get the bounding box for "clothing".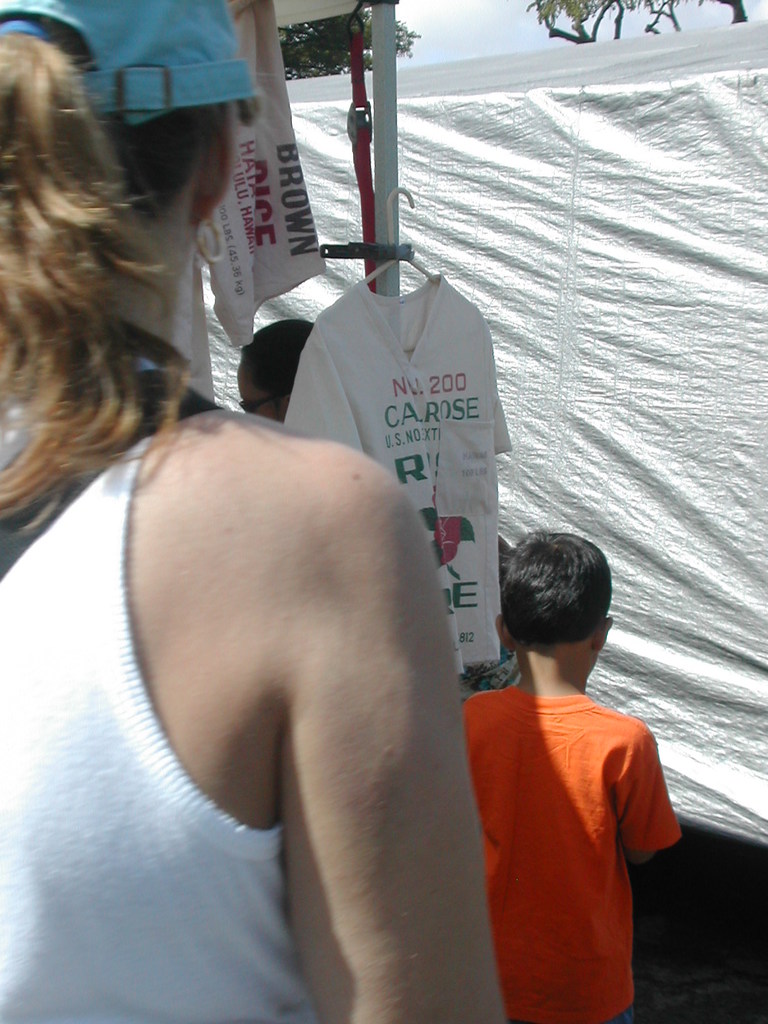
0 398 397 1023.
